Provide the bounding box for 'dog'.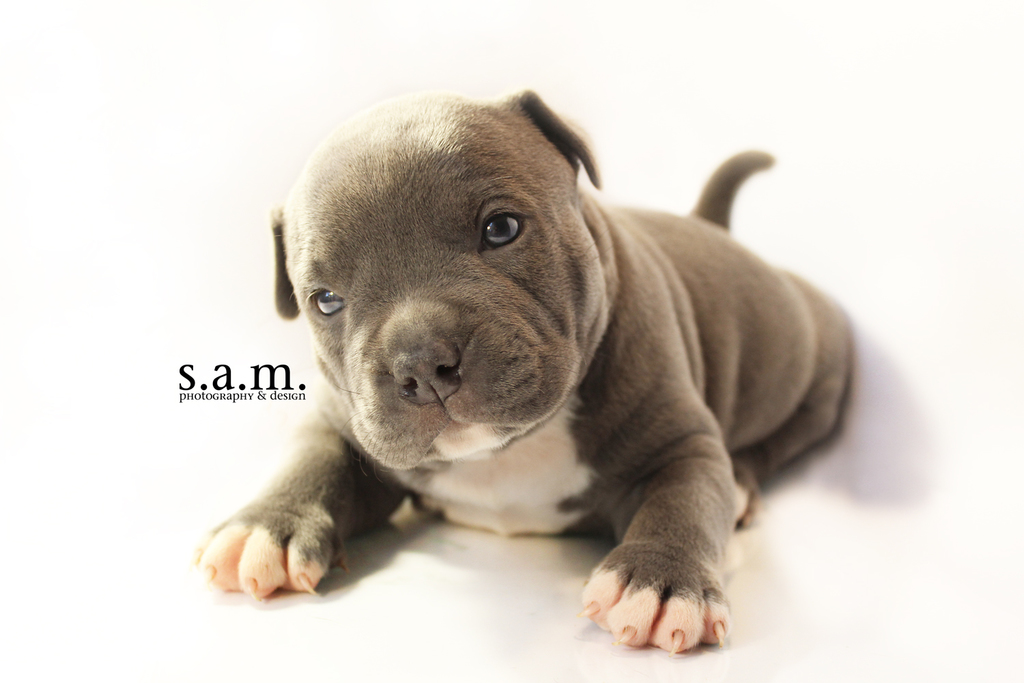
[193, 85, 856, 658].
